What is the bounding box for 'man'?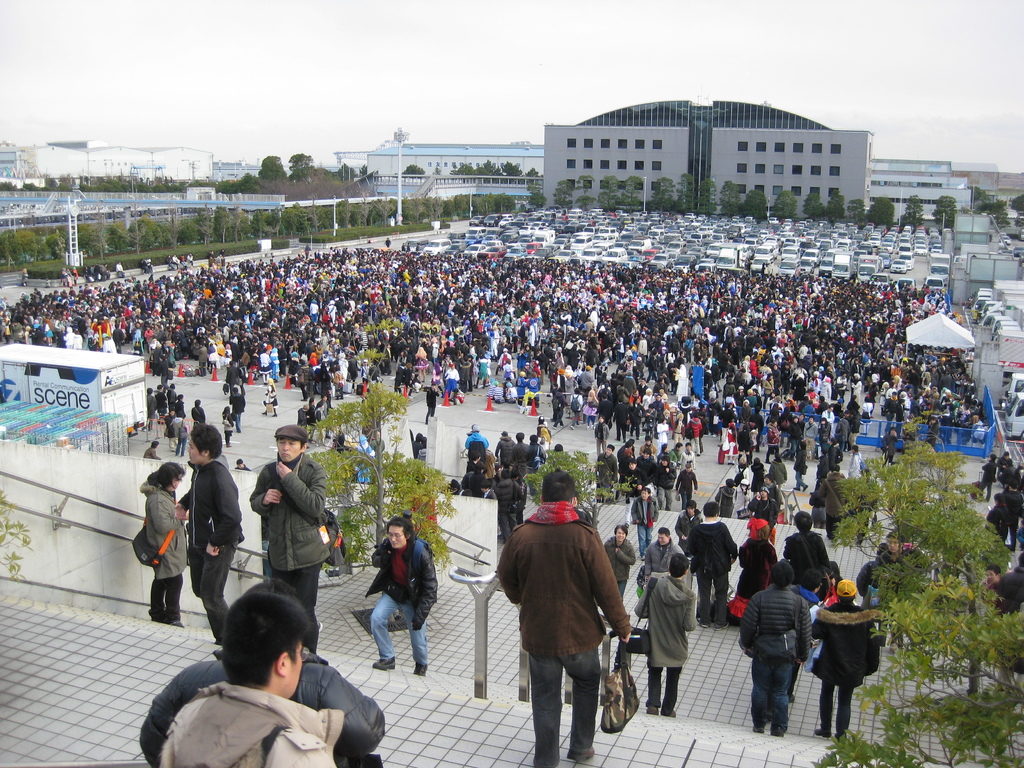
box(159, 586, 344, 767).
